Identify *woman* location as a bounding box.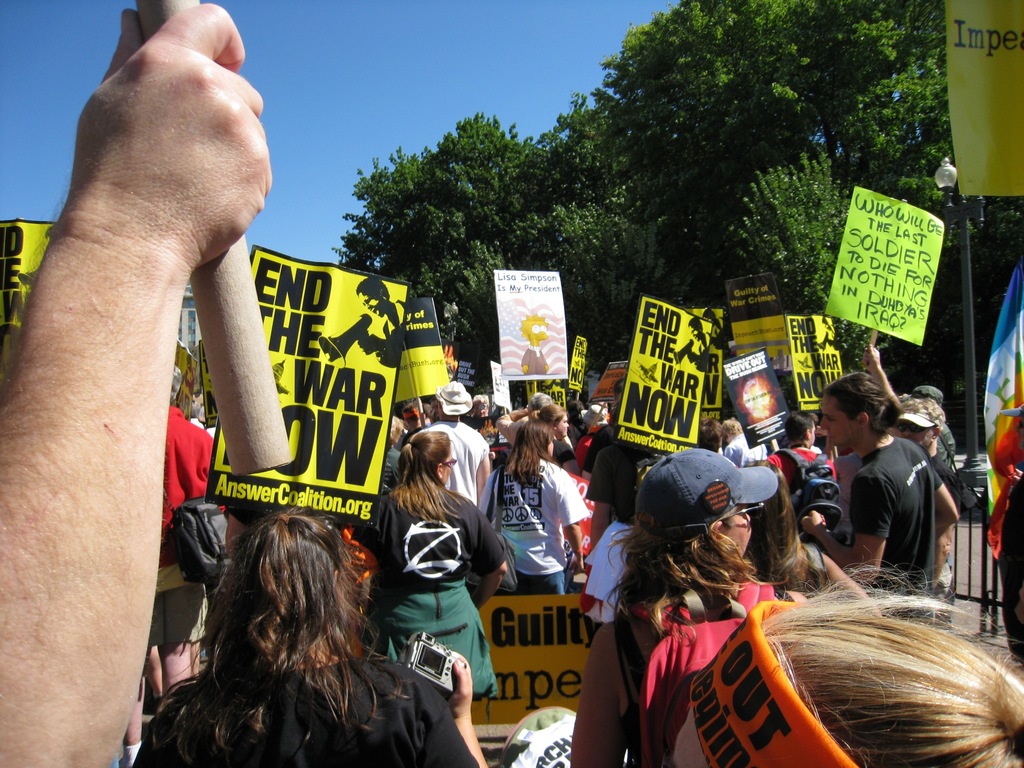
select_region(480, 422, 588, 595).
